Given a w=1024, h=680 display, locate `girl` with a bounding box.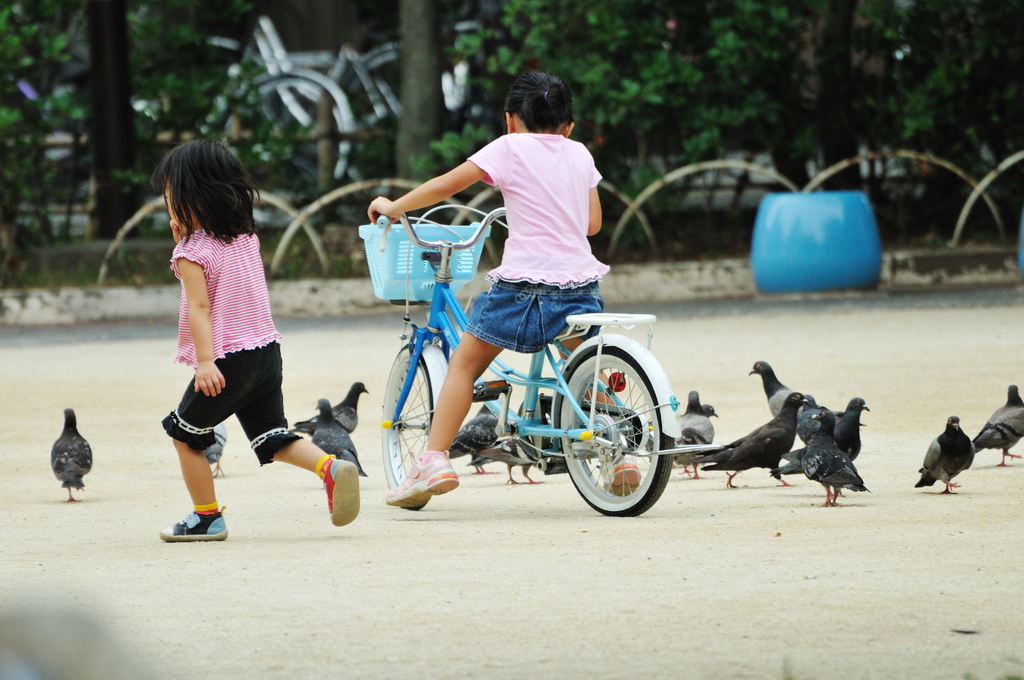
Located: rect(163, 136, 360, 539).
